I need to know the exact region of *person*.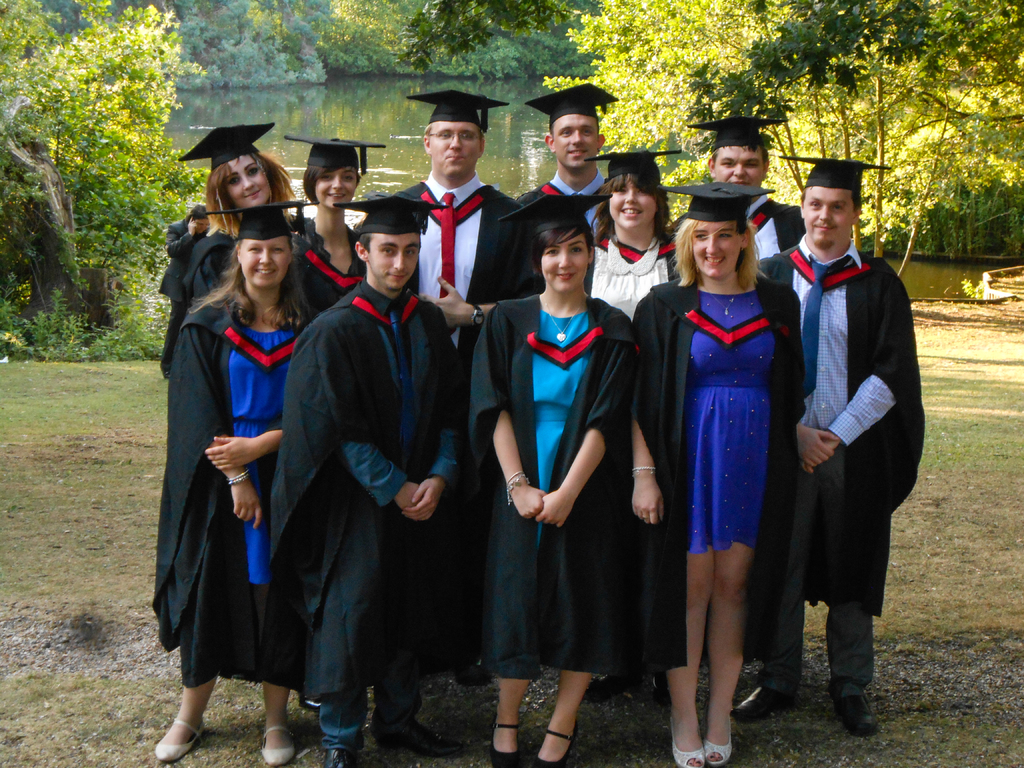
Region: BBox(396, 86, 533, 688).
